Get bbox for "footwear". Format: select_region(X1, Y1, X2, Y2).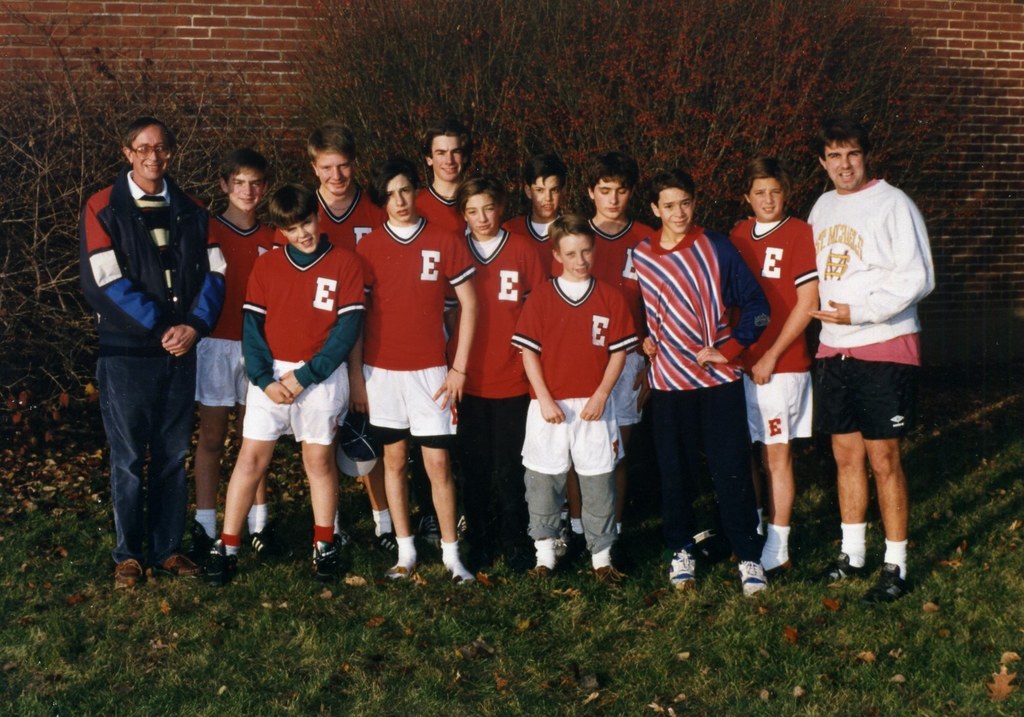
select_region(419, 513, 444, 550).
